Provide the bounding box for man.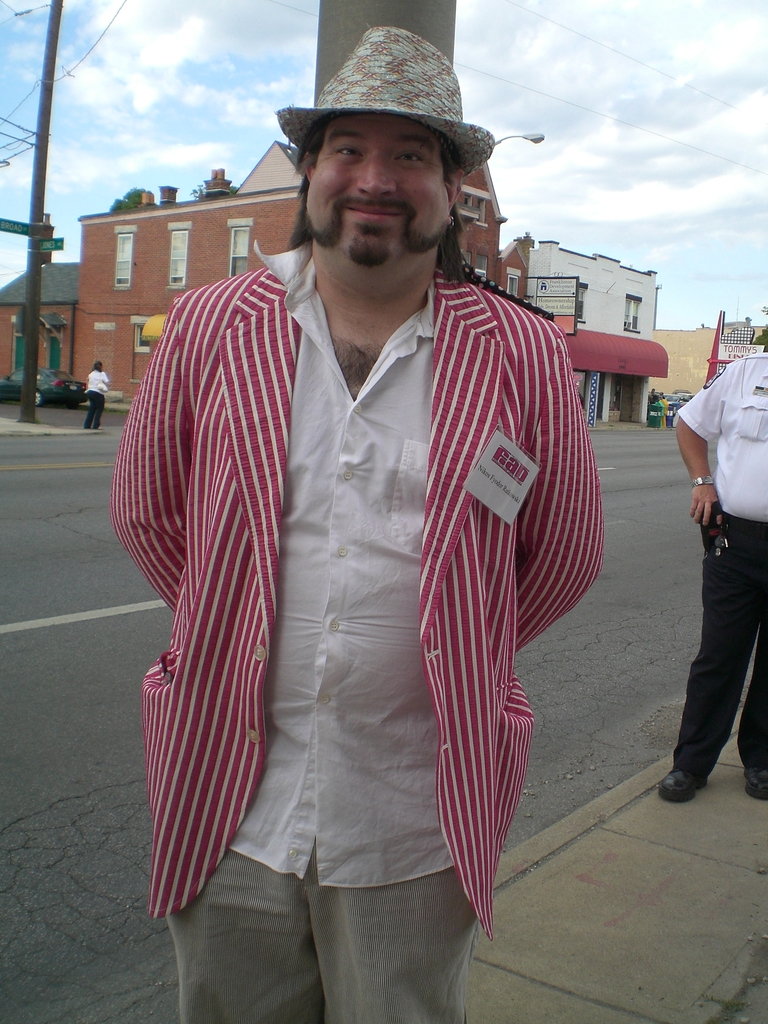
x1=653 y1=347 x2=767 y2=803.
